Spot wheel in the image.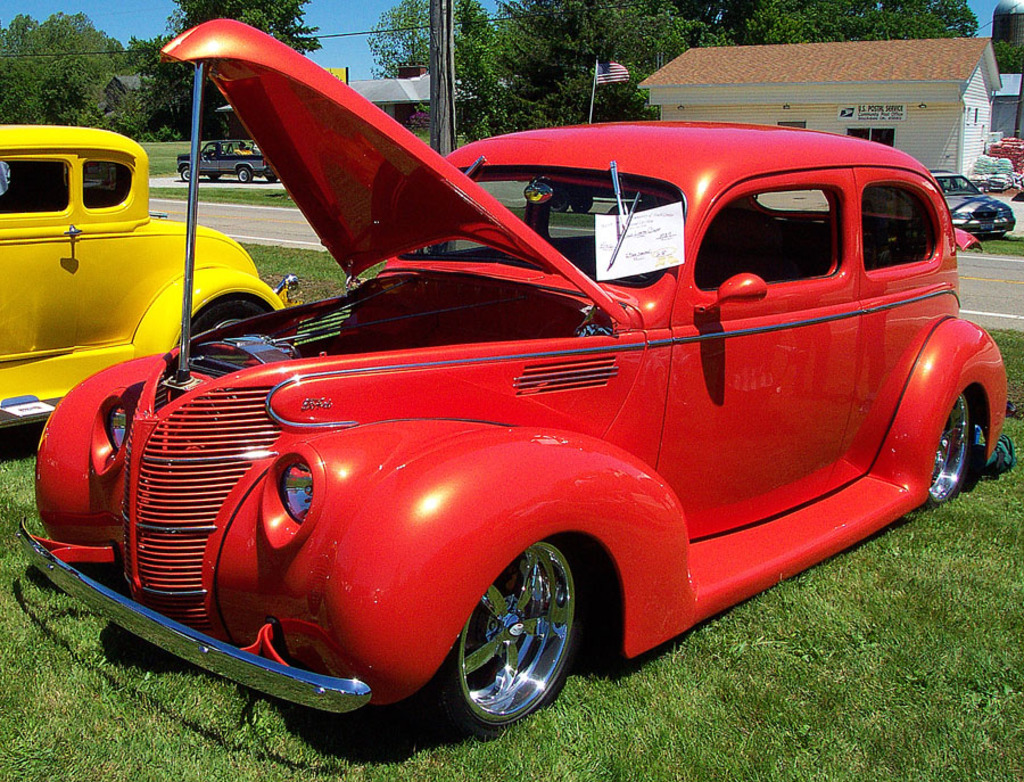
wheel found at 440, 540, 592, 732.
